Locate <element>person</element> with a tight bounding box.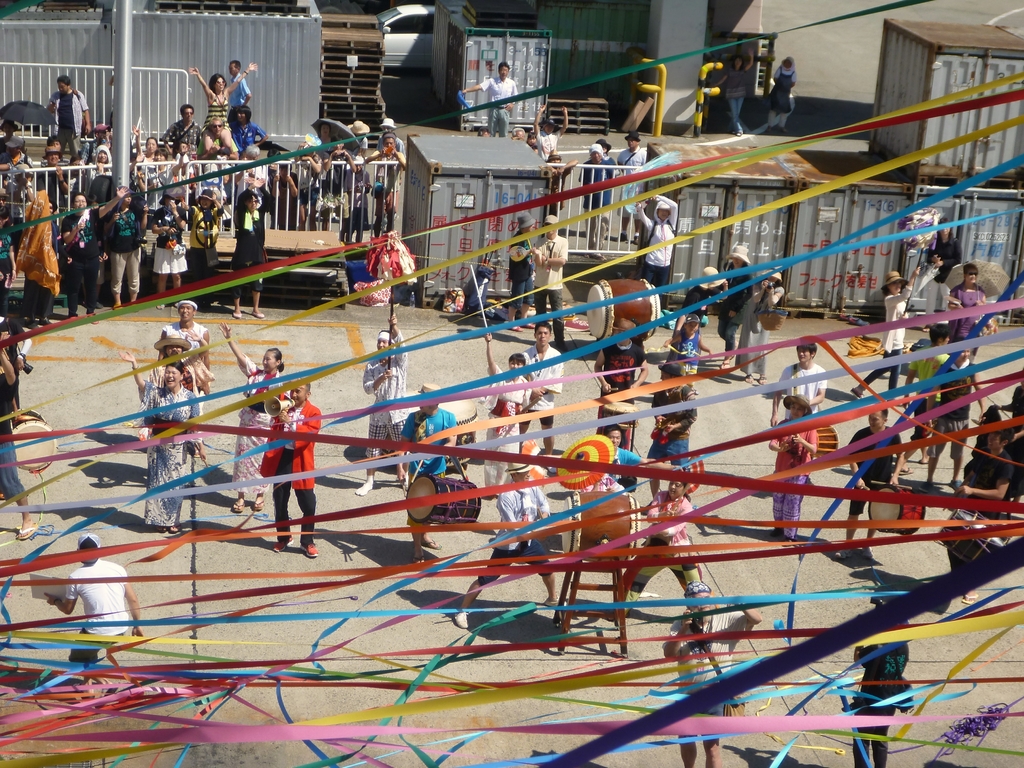
920,218,965,332.
